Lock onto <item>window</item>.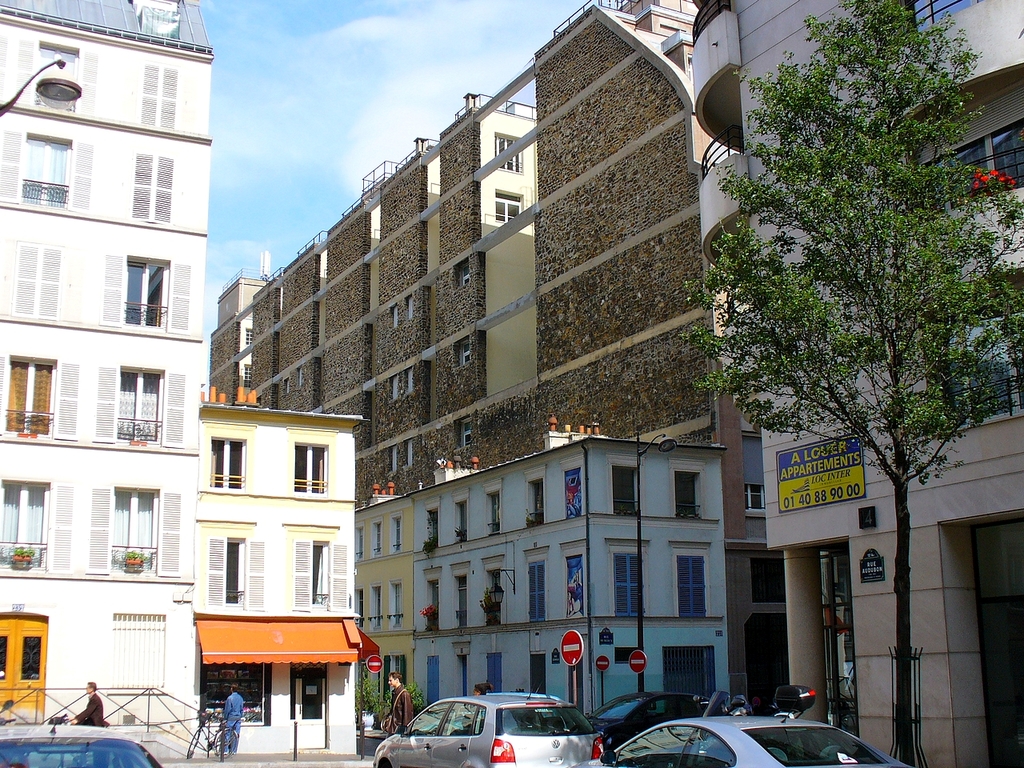
Locked: 387:581:405:631.
